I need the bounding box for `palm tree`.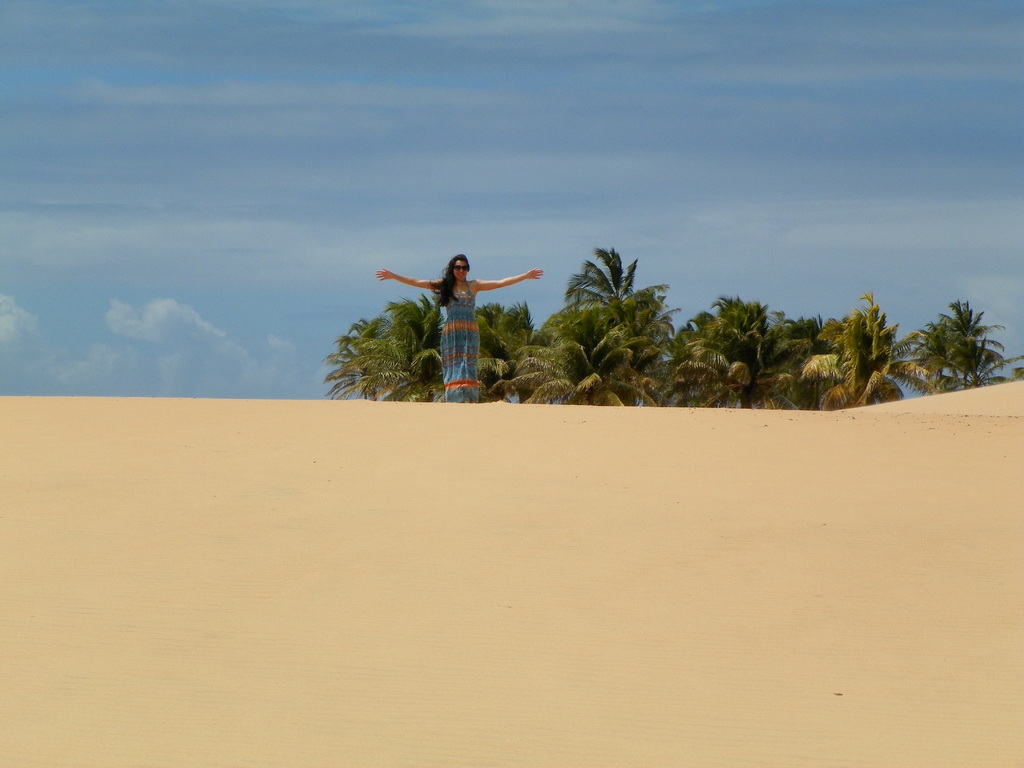
Here it is: [x1=921, y1=298, x2=991, y2=390].
